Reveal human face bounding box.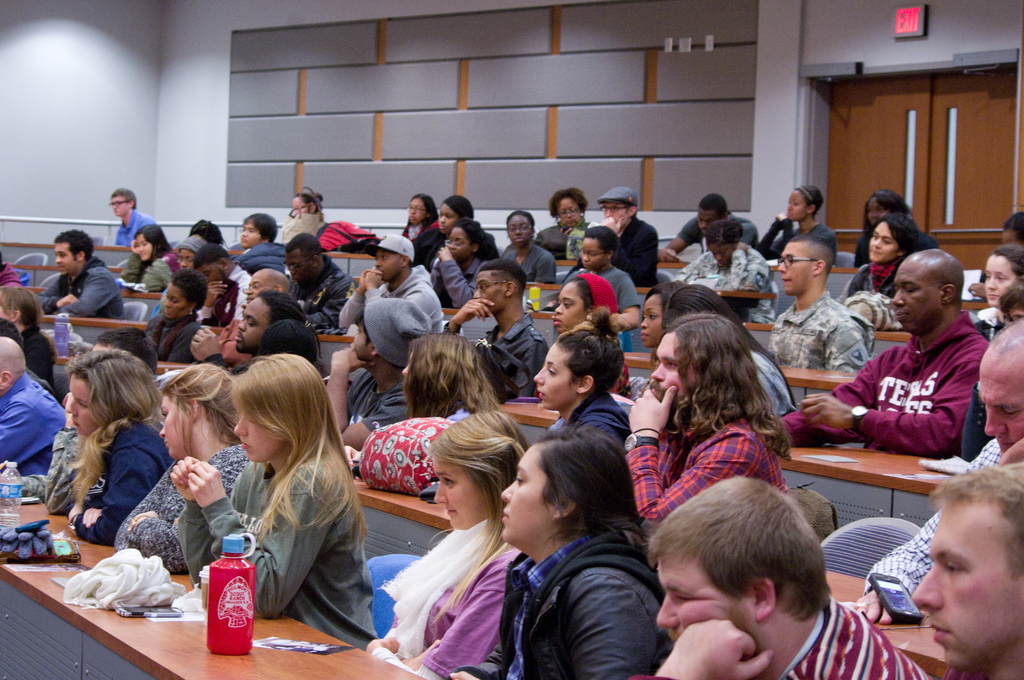
Revealed: 580,237,602,268.
